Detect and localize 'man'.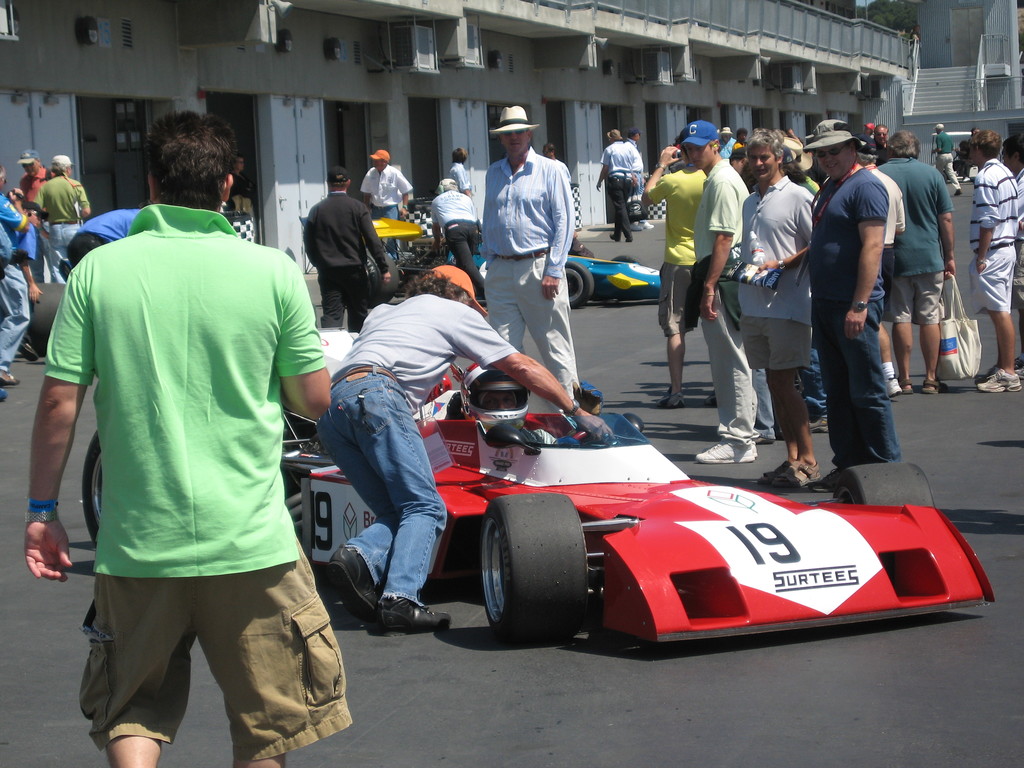
Localized at crop(305, 175, 392, 327).
